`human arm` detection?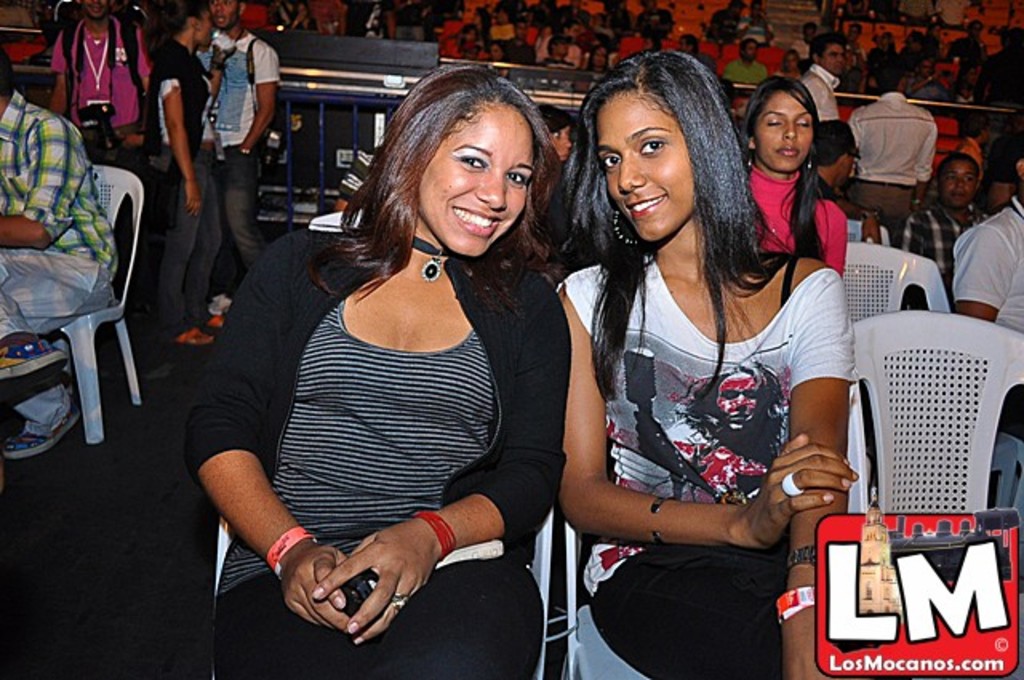
locate(0, 120, 86, 250)
